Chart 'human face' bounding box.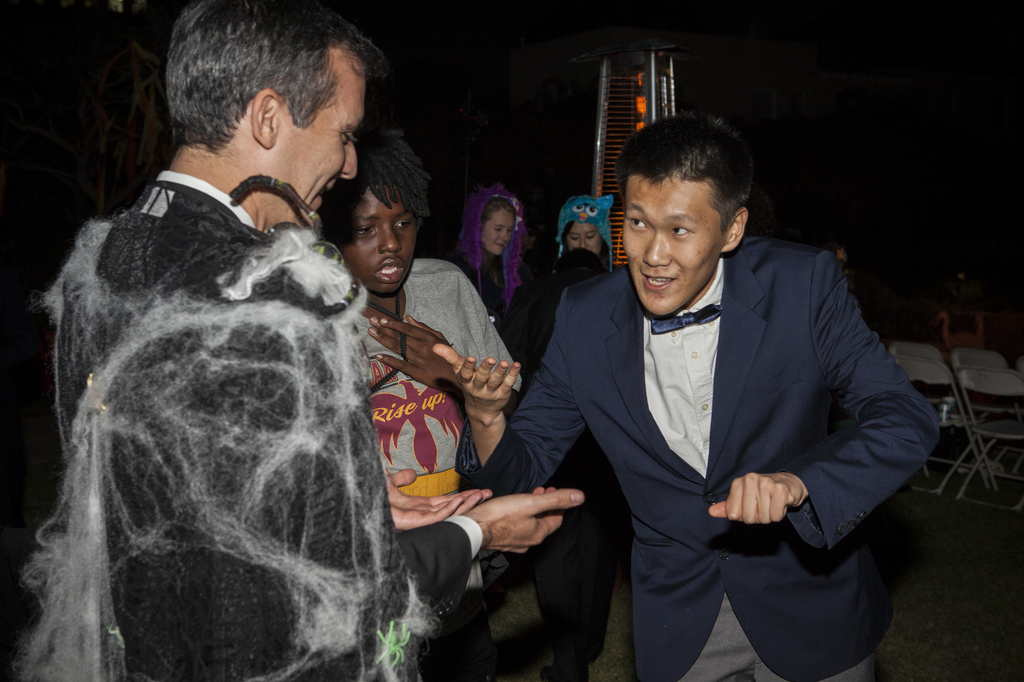
Charted: Rect(619, 178, 725, 317).
